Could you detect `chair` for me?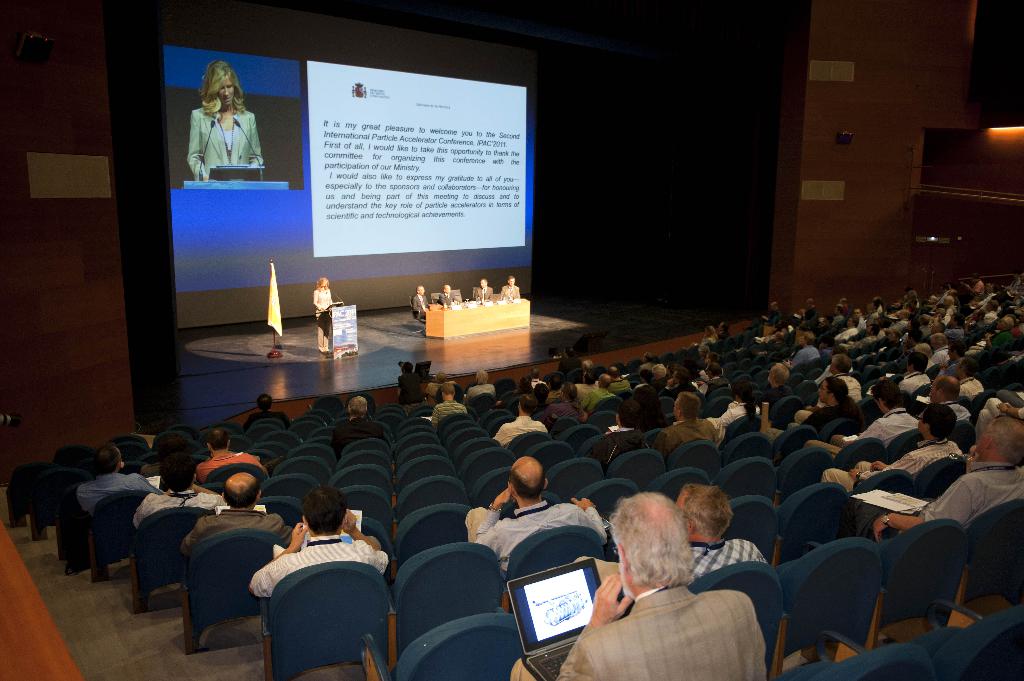
Detection result: BBox(775, 444, 834, 502).
